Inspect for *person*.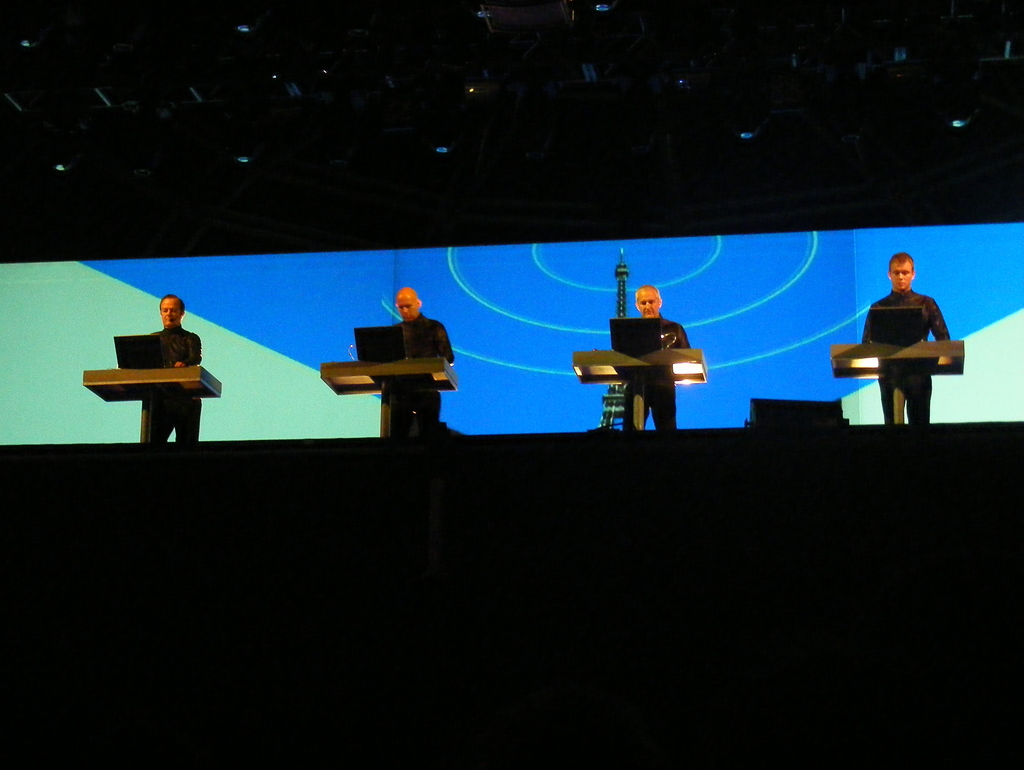
Inspection: <box>860,249,953,396</box>.
